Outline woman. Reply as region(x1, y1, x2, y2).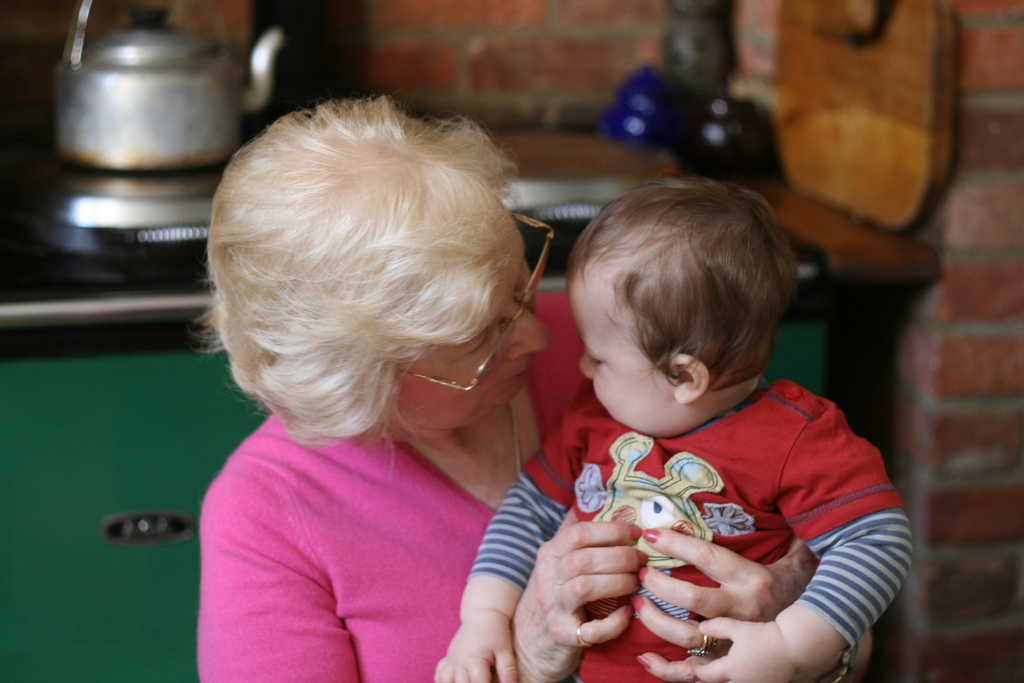
region(200, 95, 584, 682).
